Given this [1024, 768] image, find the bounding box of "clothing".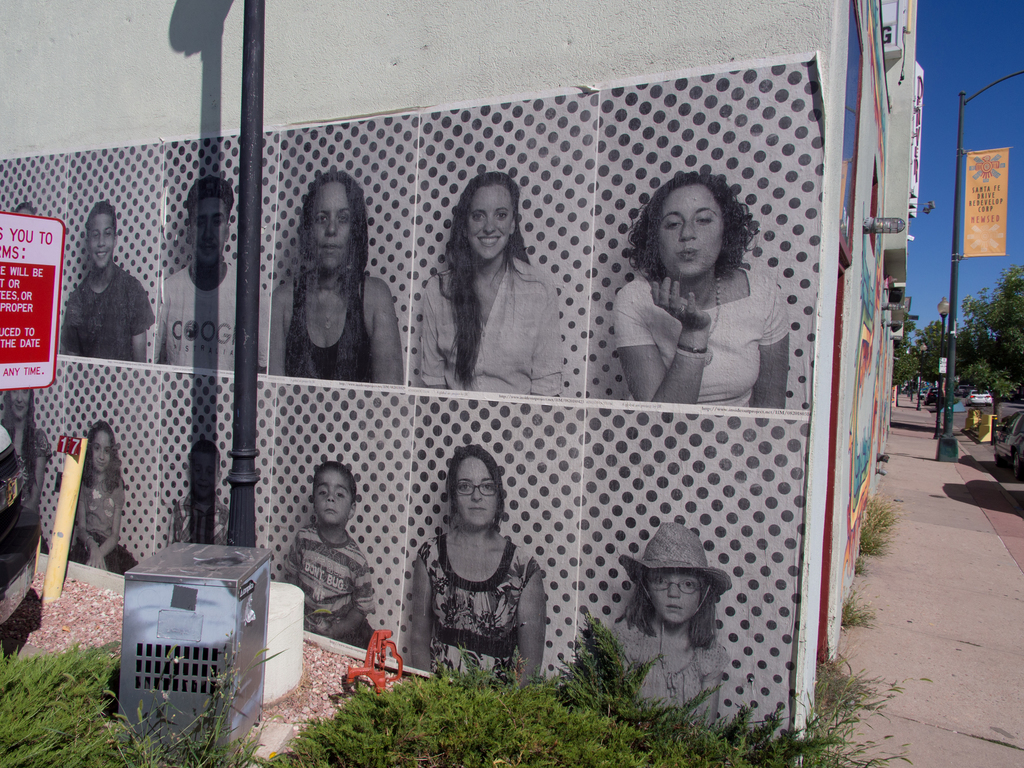
[left=417, top=533, right=540, bottom=689].
